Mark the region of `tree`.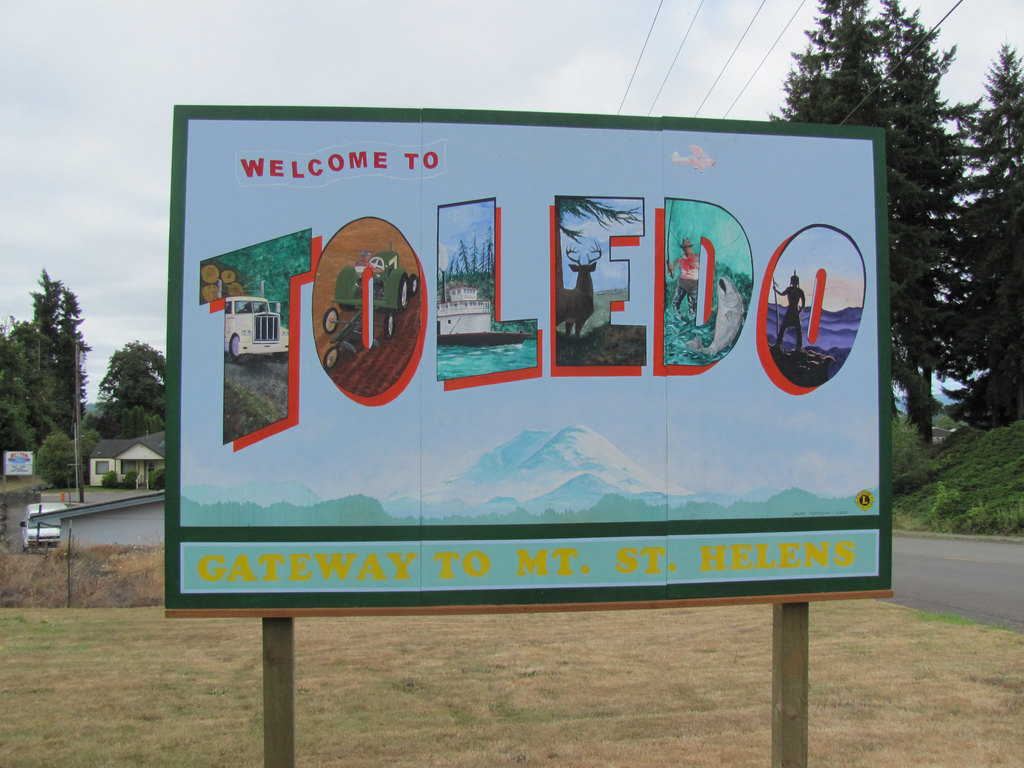
Region: <region>762, 0, 1023, 526</region>.
